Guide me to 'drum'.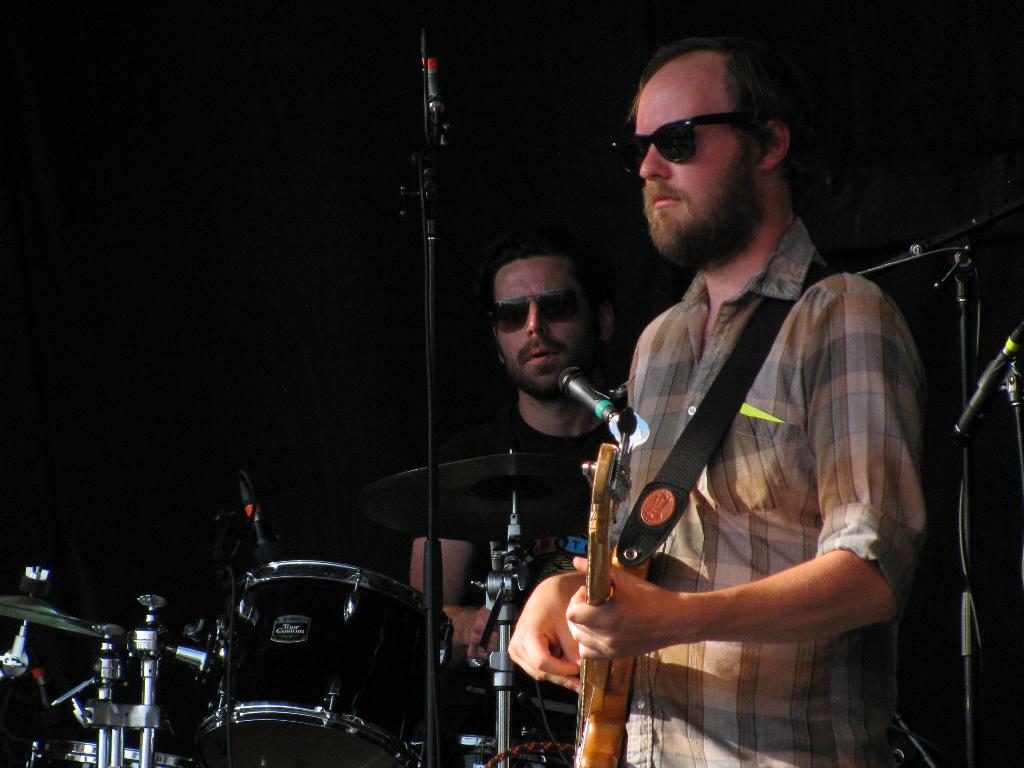
Guidance: 29, 744, 228, 767.
